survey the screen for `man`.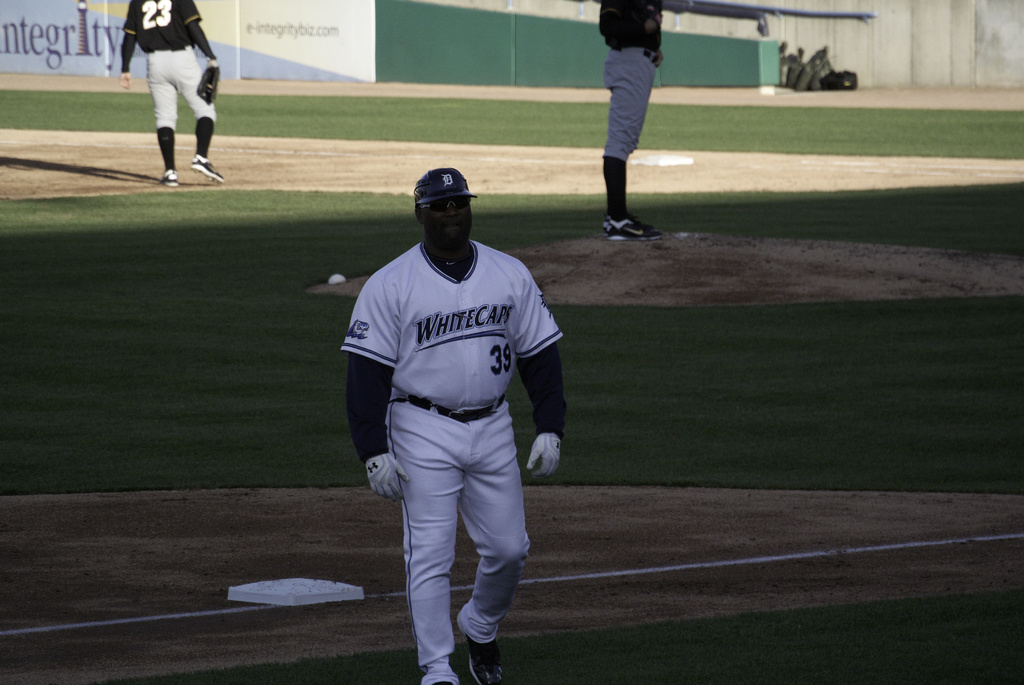
Survey found: (583,0,673,225).
